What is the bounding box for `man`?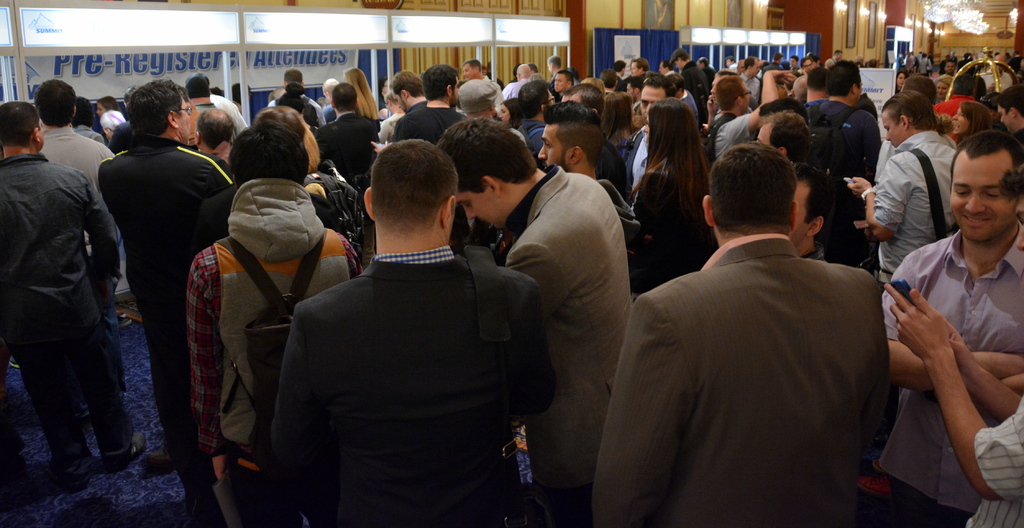
left=435, top=118, right=635, bottom=527.
